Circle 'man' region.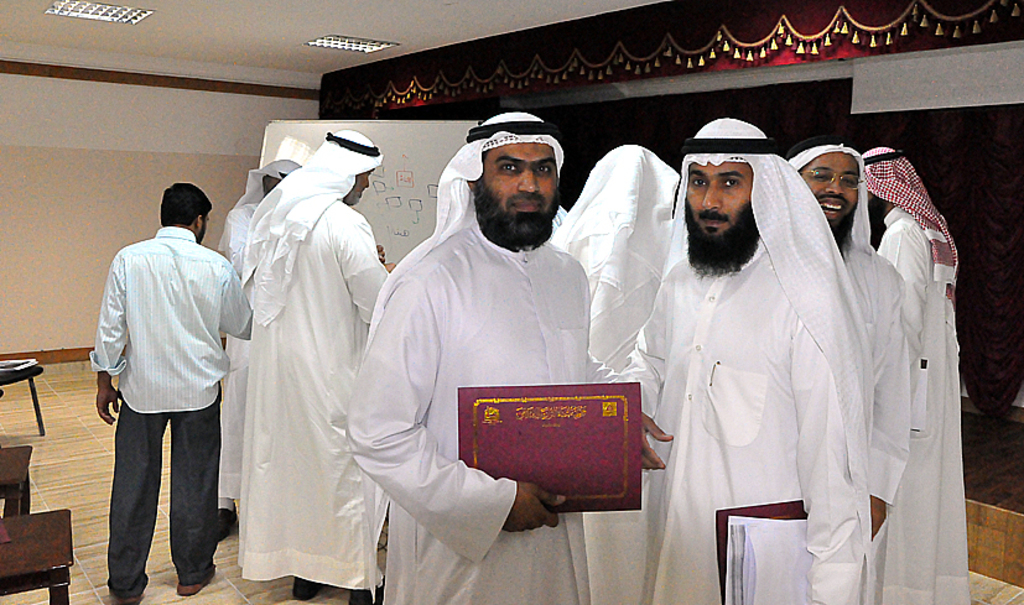
Region: detection(212, 134, 336, 546).
